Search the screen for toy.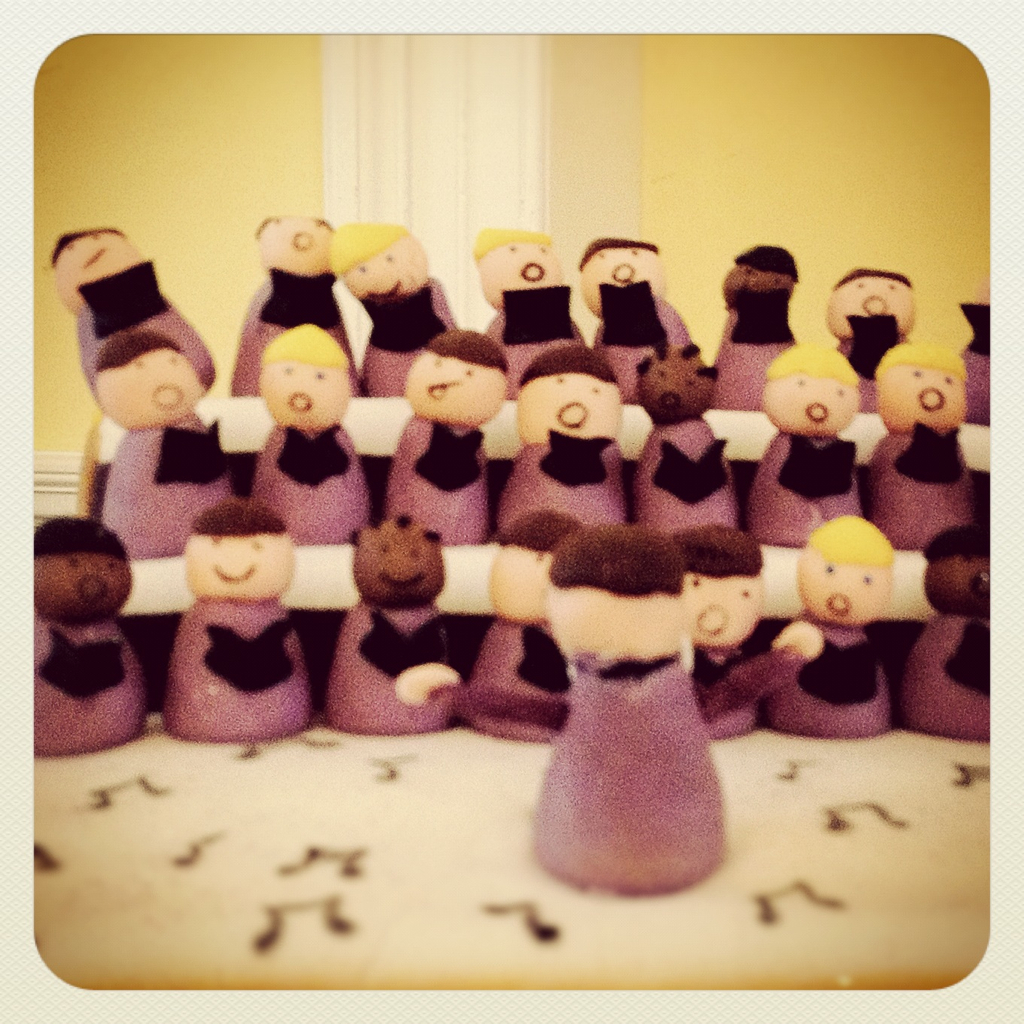
Found at (x1=864, y1=336, x2=979, y2=552).
